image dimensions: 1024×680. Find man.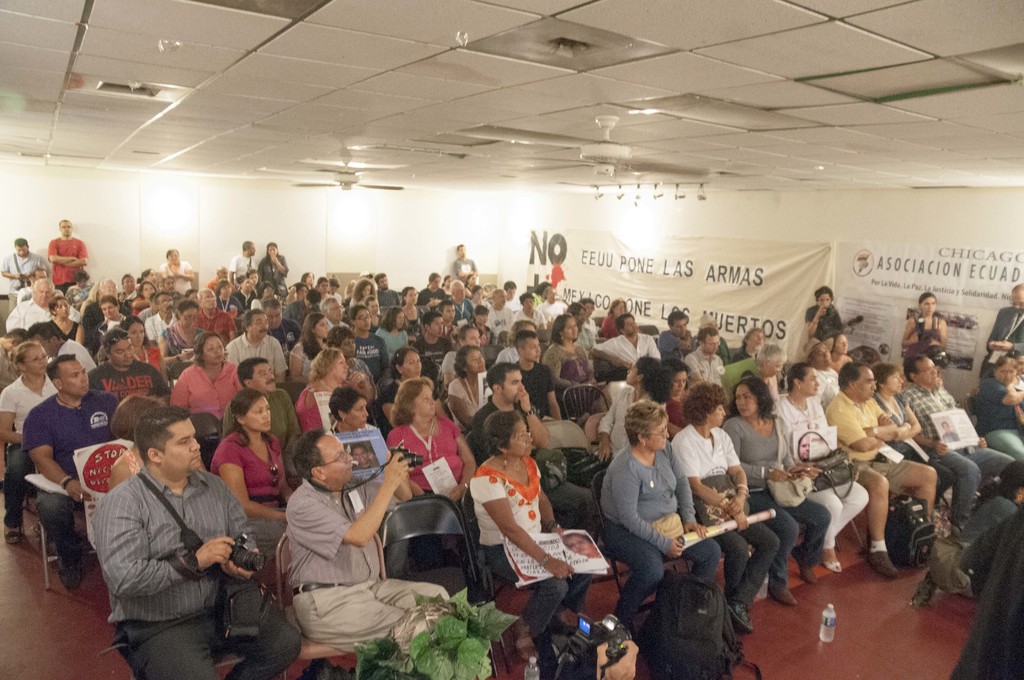
<bbox>698, 314, 733, 367</bbox>.
